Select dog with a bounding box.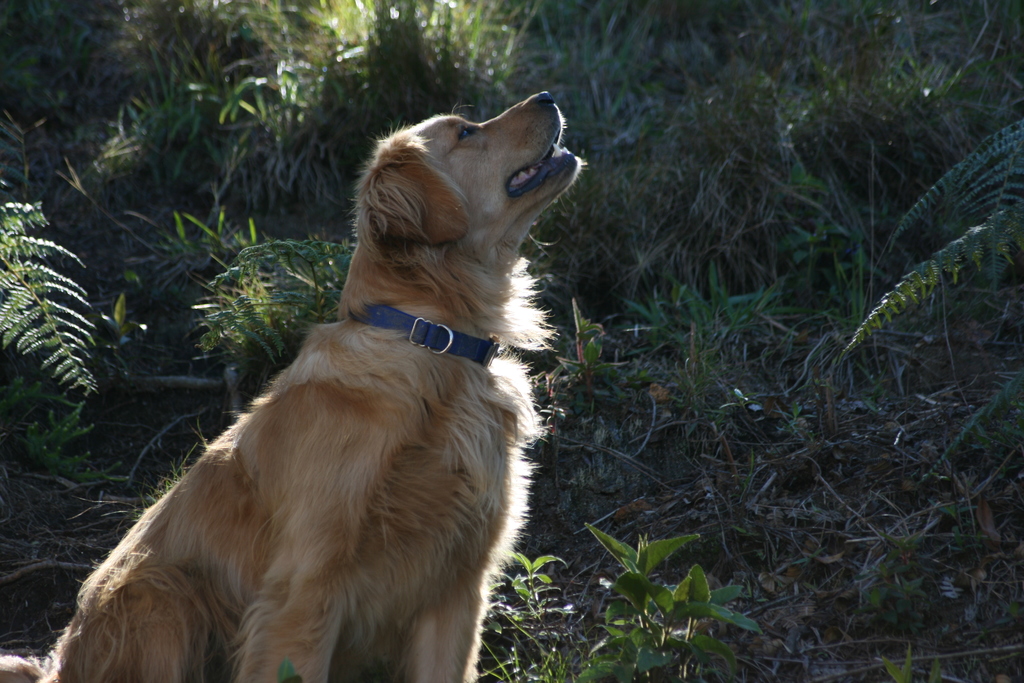
l=0, t=90, r=591, b=682.
